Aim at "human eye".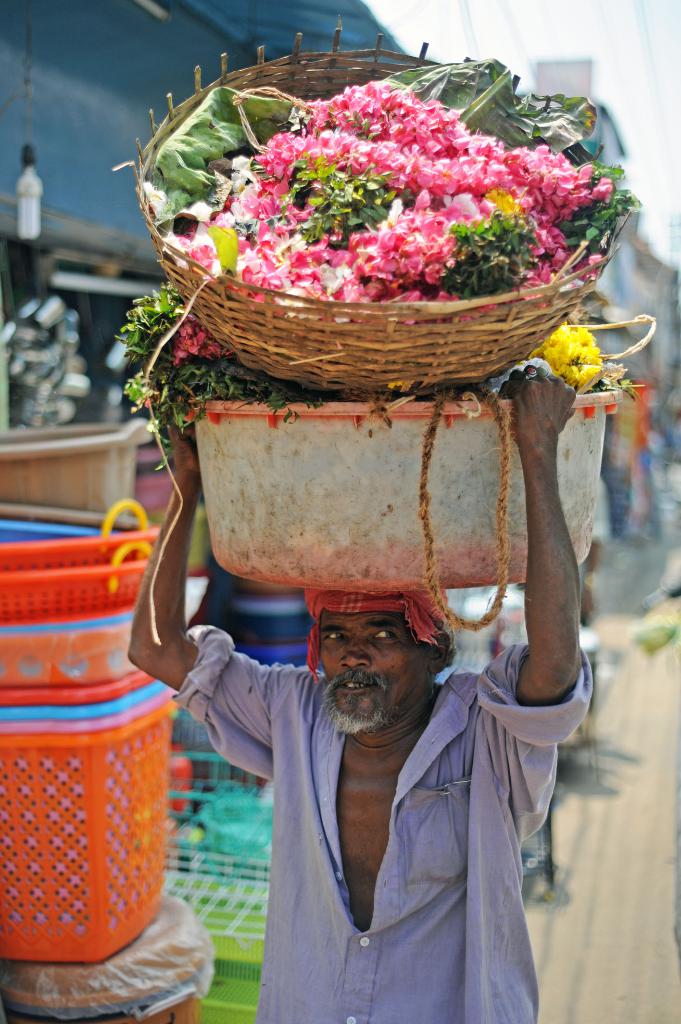
Aimed at 373:625:399:650.
